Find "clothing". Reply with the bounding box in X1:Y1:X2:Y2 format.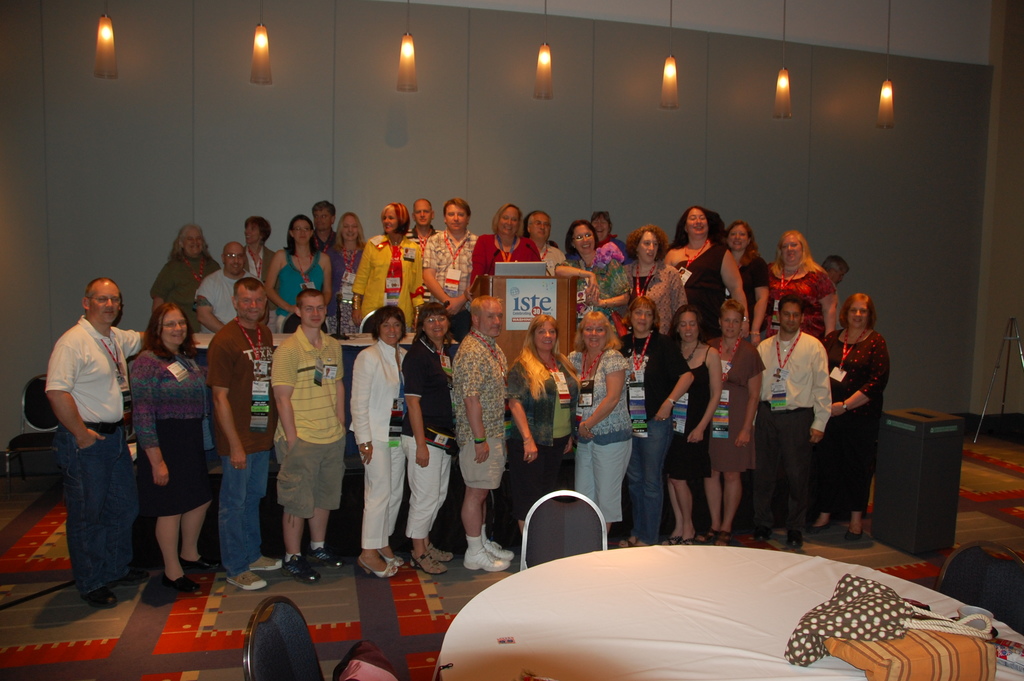
307:229:339:259.
